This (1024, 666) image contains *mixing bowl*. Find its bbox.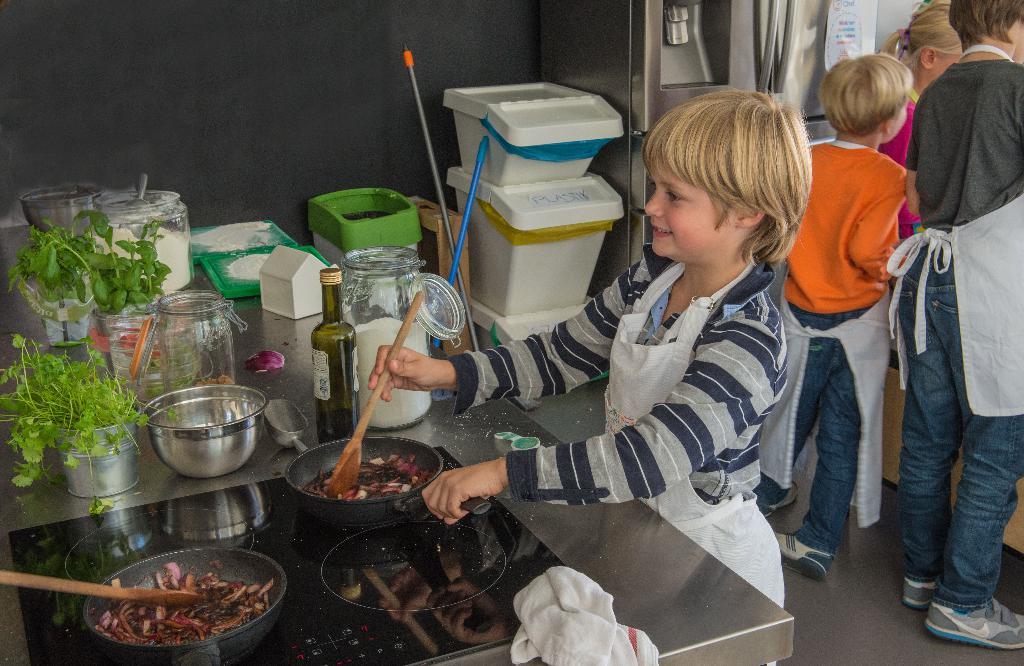
<box>141,379,271,479</box>.
